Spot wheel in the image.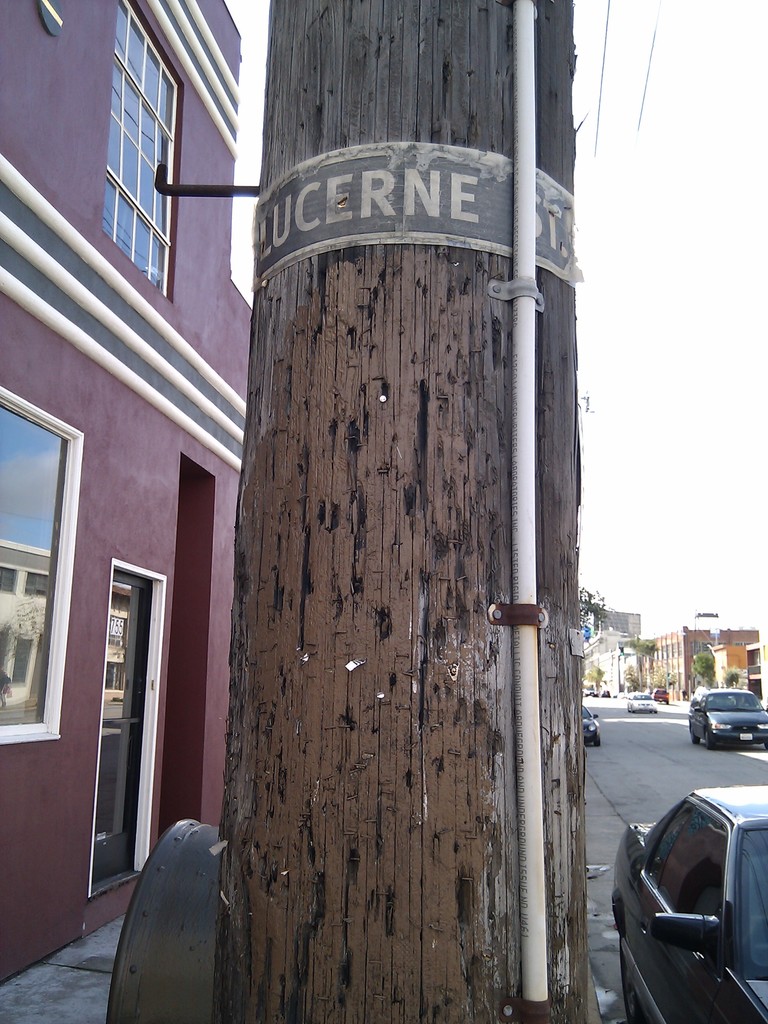
wheel found at detection(593, 739, 598, 746).
